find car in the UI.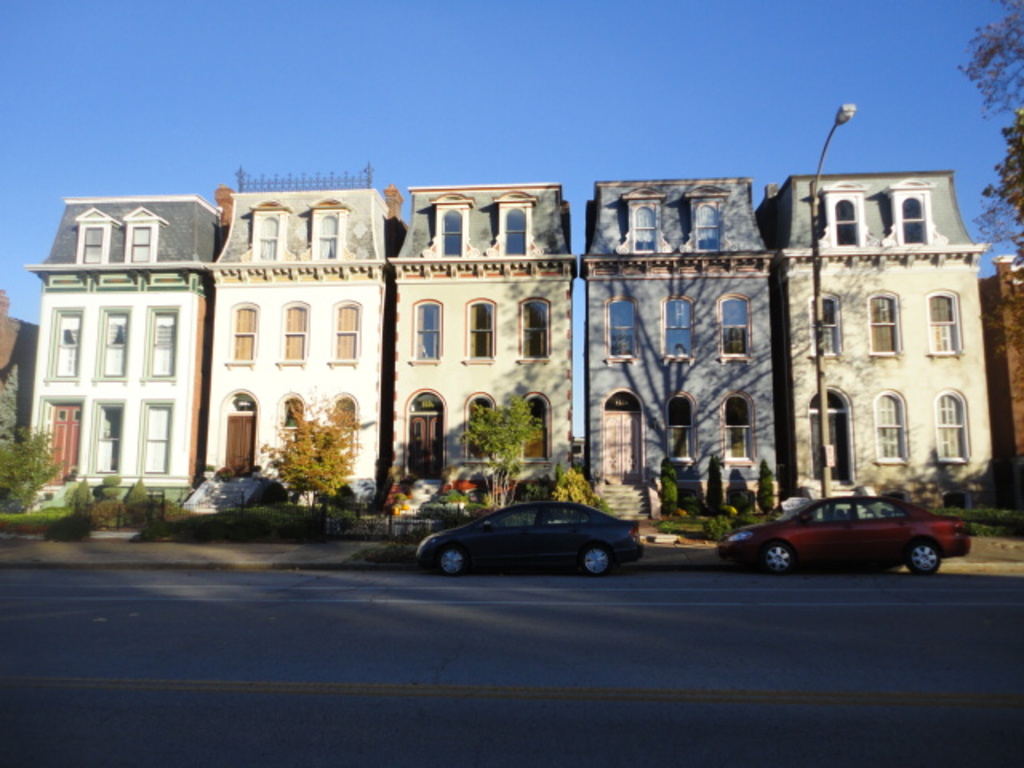
UI element at (414,499,643,573).
